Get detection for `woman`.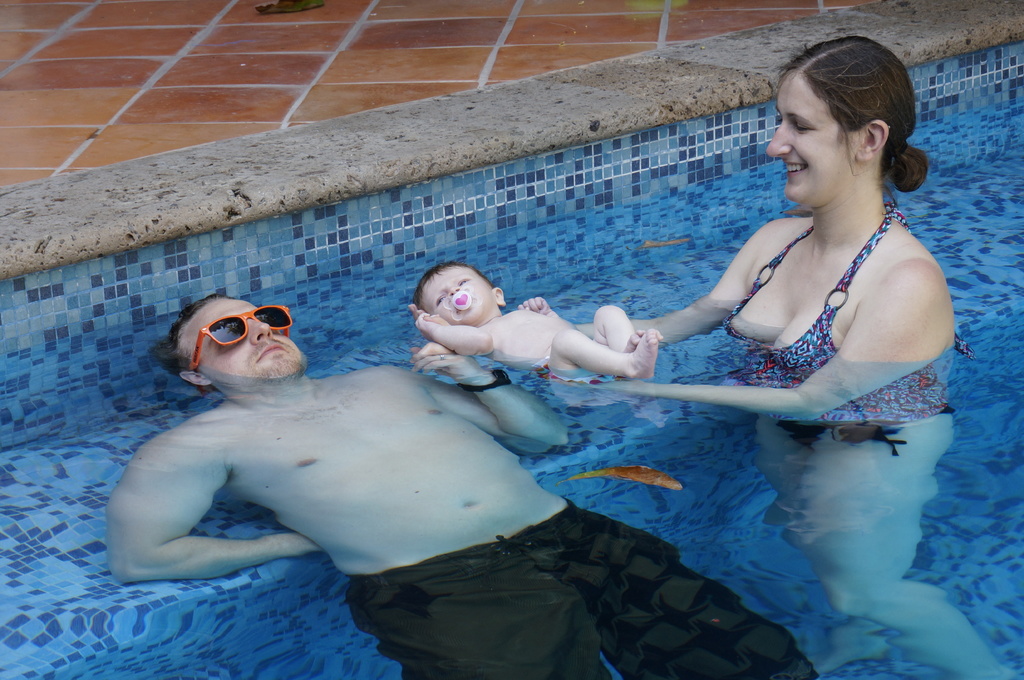
Detection: box=[518, 40, 1016, 679].
